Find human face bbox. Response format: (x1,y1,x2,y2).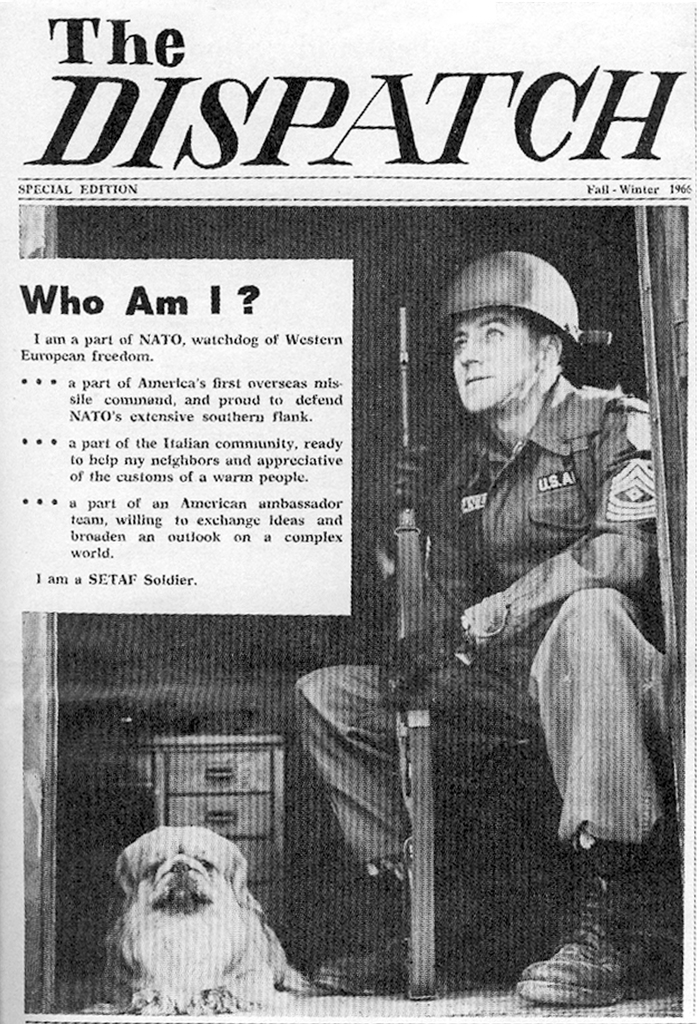
(448,303,539,413).
